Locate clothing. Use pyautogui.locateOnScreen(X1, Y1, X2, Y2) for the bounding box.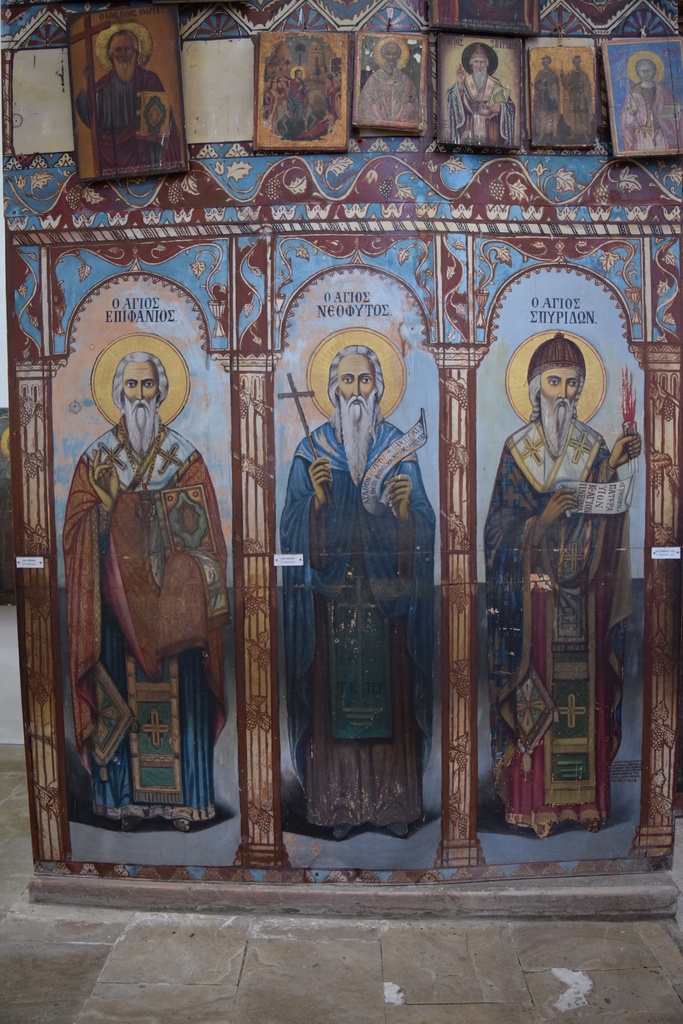
pyautogui.locateOnScreen(280, 403, 437, 823).
